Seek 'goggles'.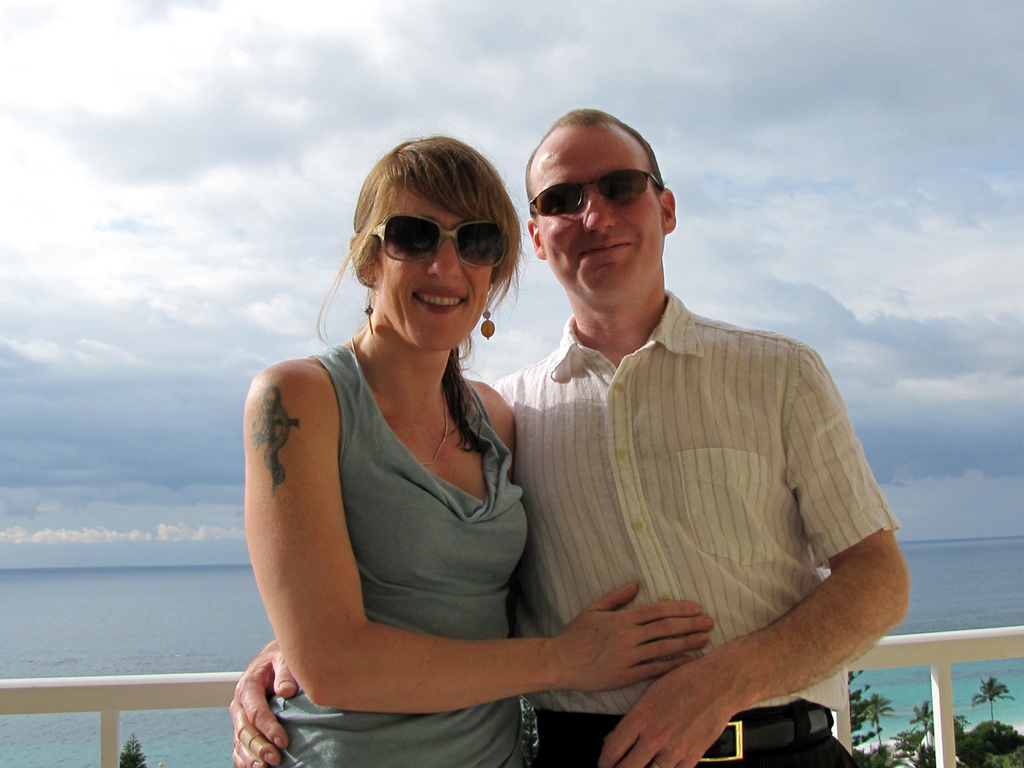
<bbox>364, 204, 509, 270</bbox>.
